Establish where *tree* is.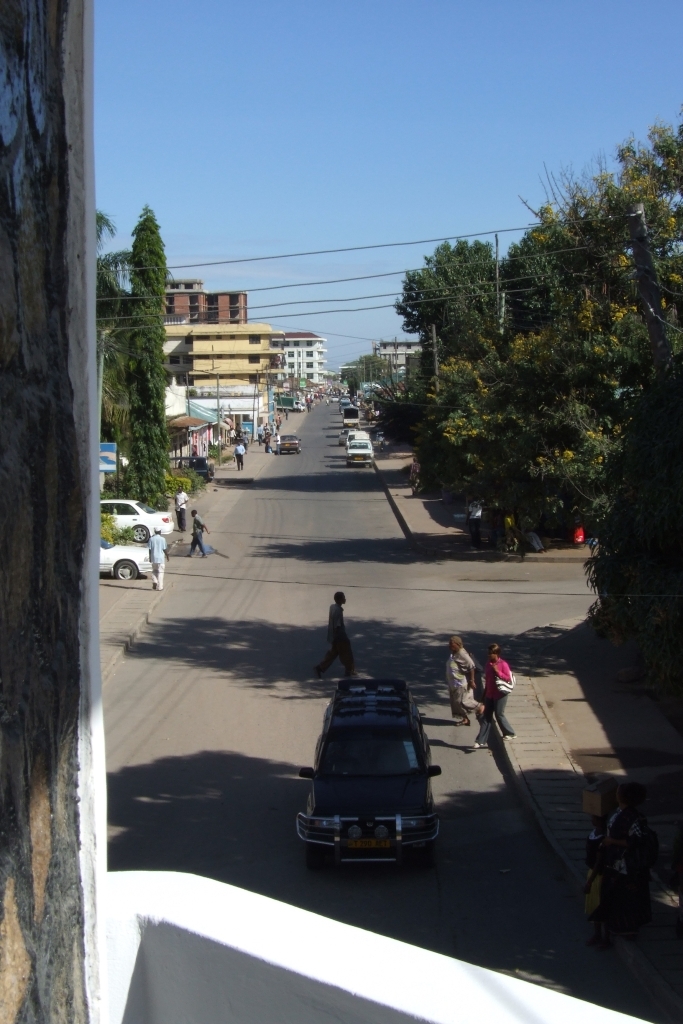
Established at bbox=(337, 350, 392, 393).
